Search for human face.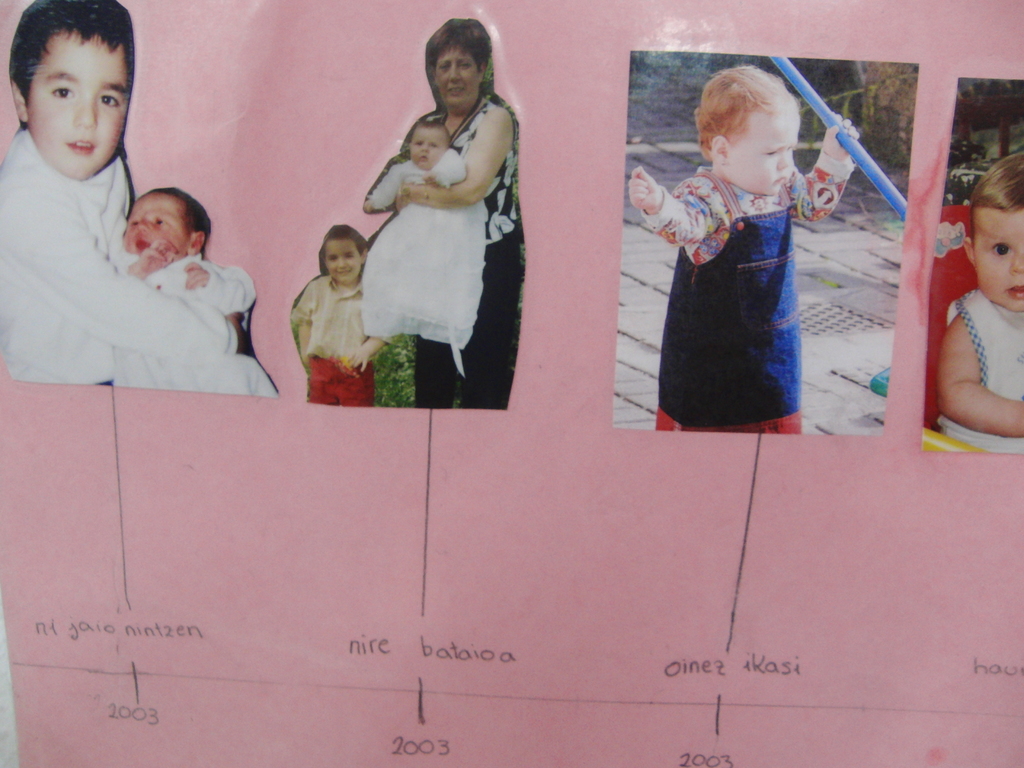
Found at pyautogui.locateOnScreen(410, 125, 449, 171).
